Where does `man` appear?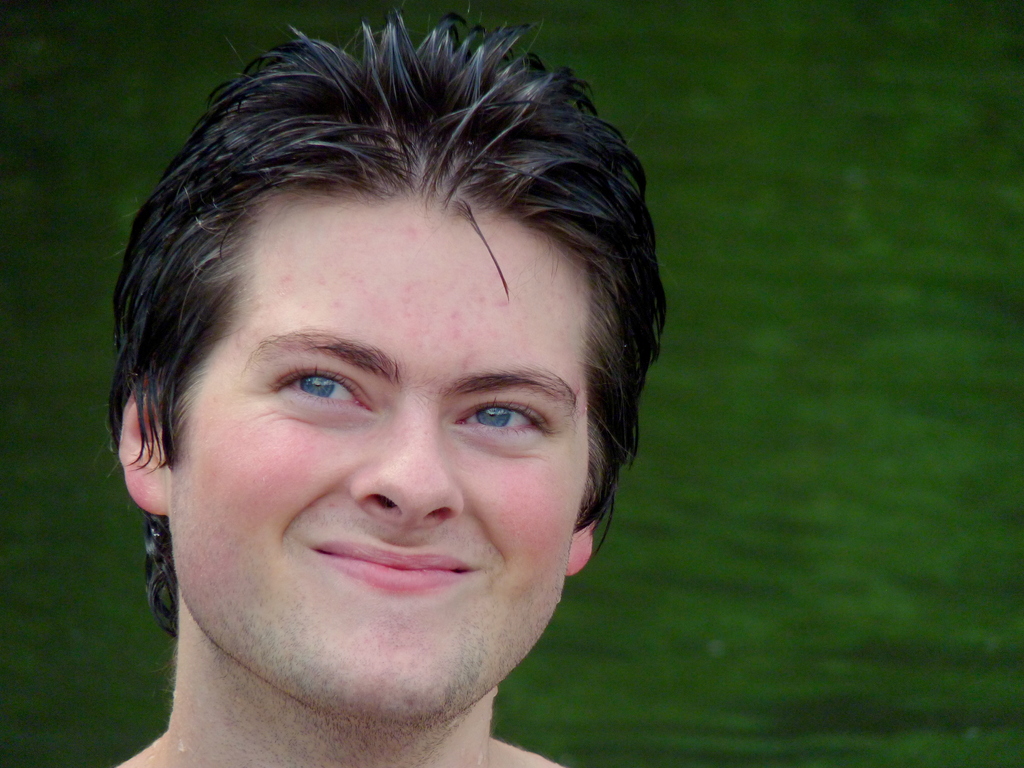
Appears at x1=30, y1=52, x2=778, y2=767.
